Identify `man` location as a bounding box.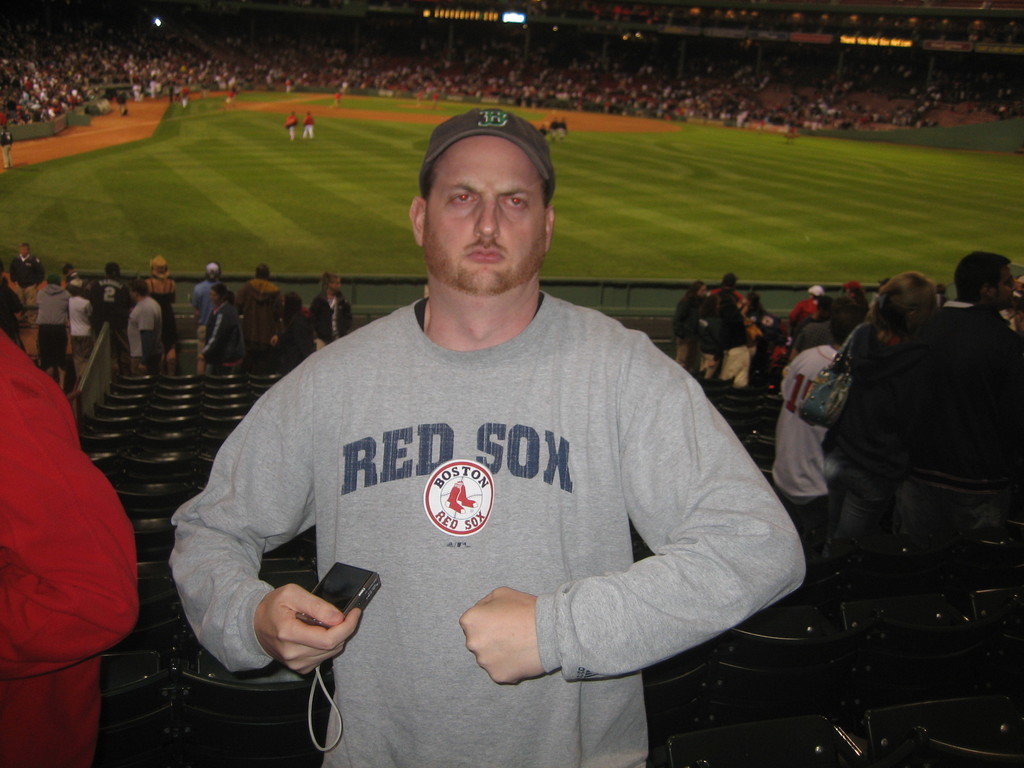
l=772, t=305, r=863, b=545.
